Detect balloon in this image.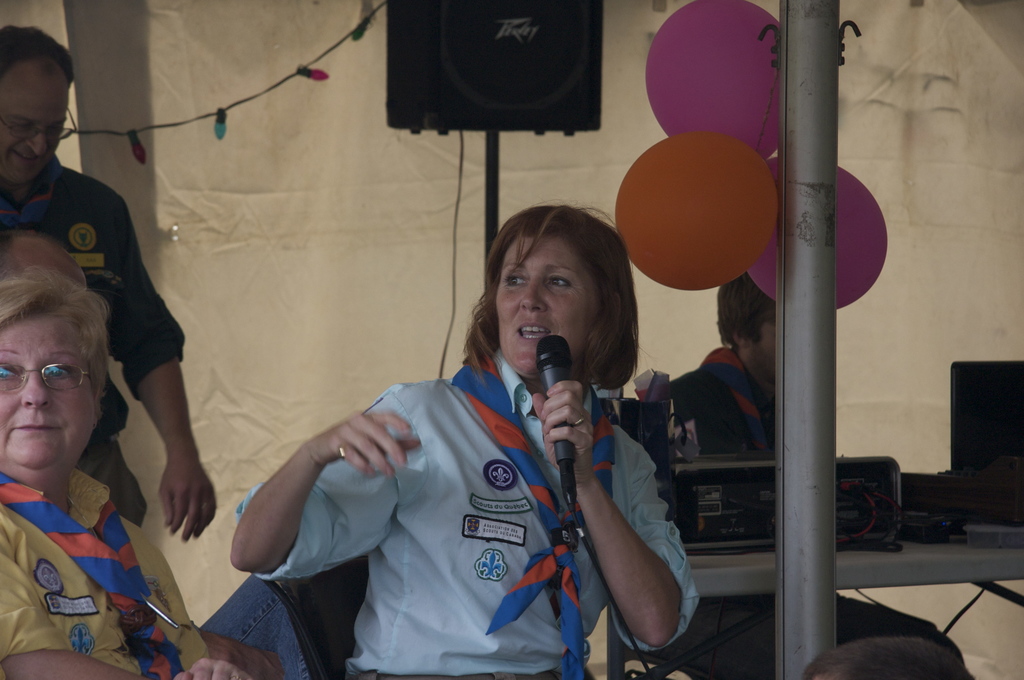
Detection: <box>750,154,886,304</box>.
